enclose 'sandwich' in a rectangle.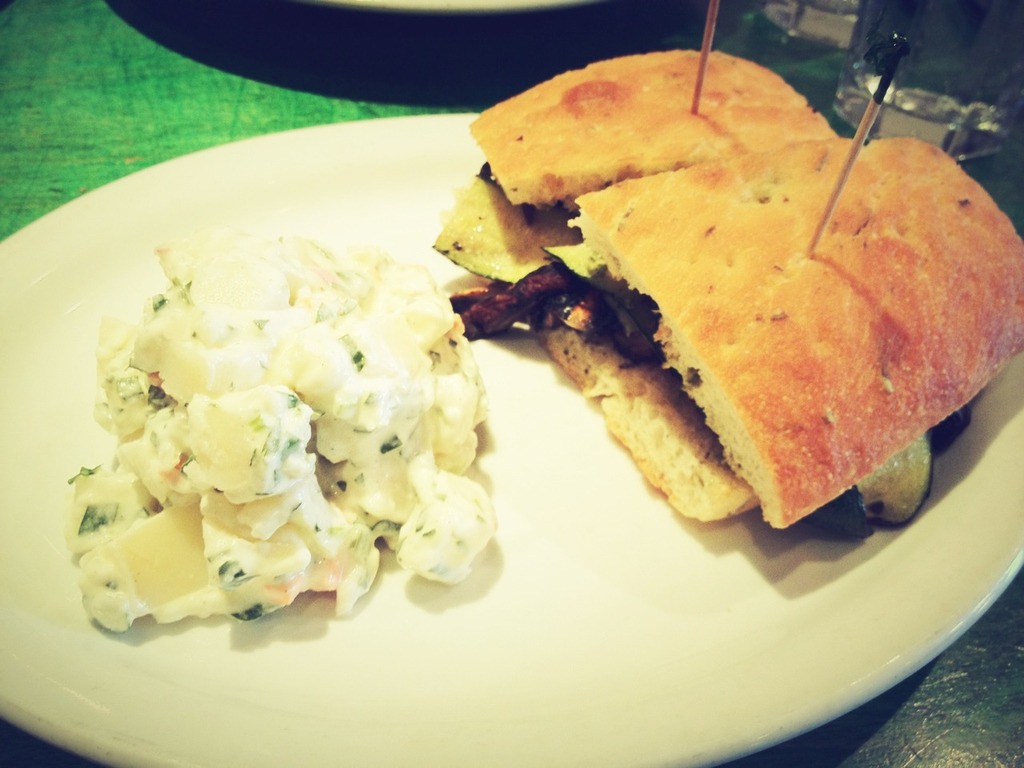
[430,42,838,322].
